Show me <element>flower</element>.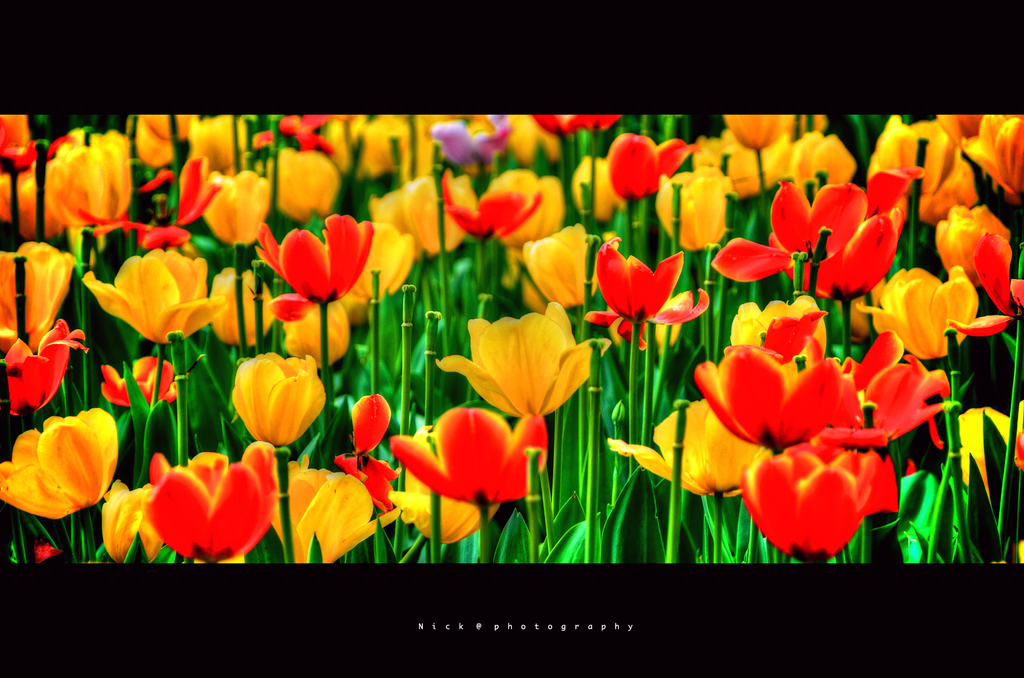
<element>flower</element> is here: <bbox>692, 126, 791, 195</bbox>.
